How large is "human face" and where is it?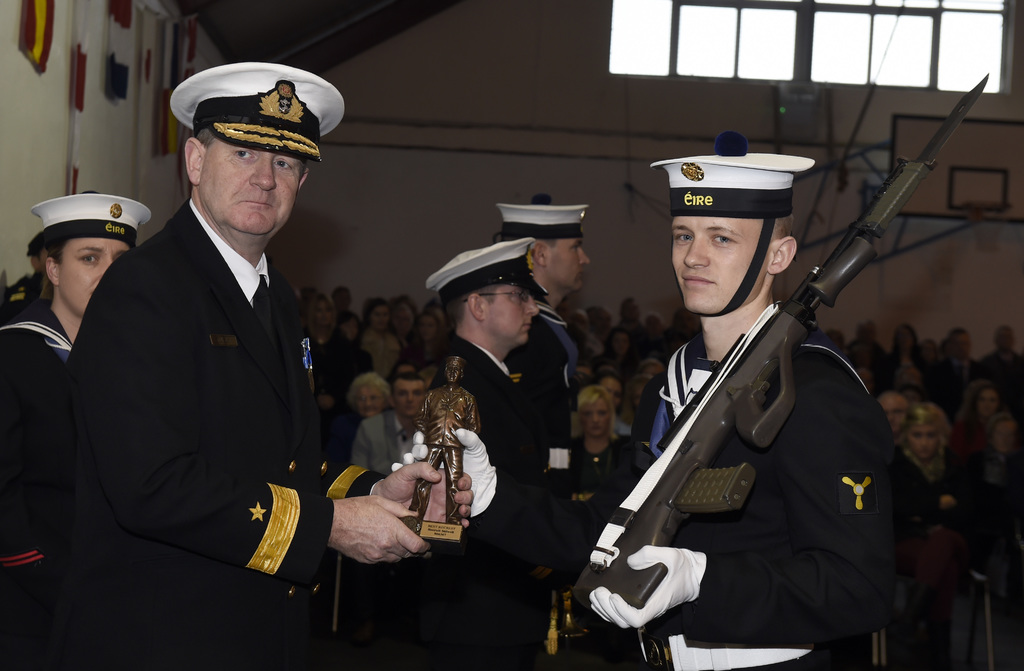
Bounding box: [54, 233, 139, 309].
